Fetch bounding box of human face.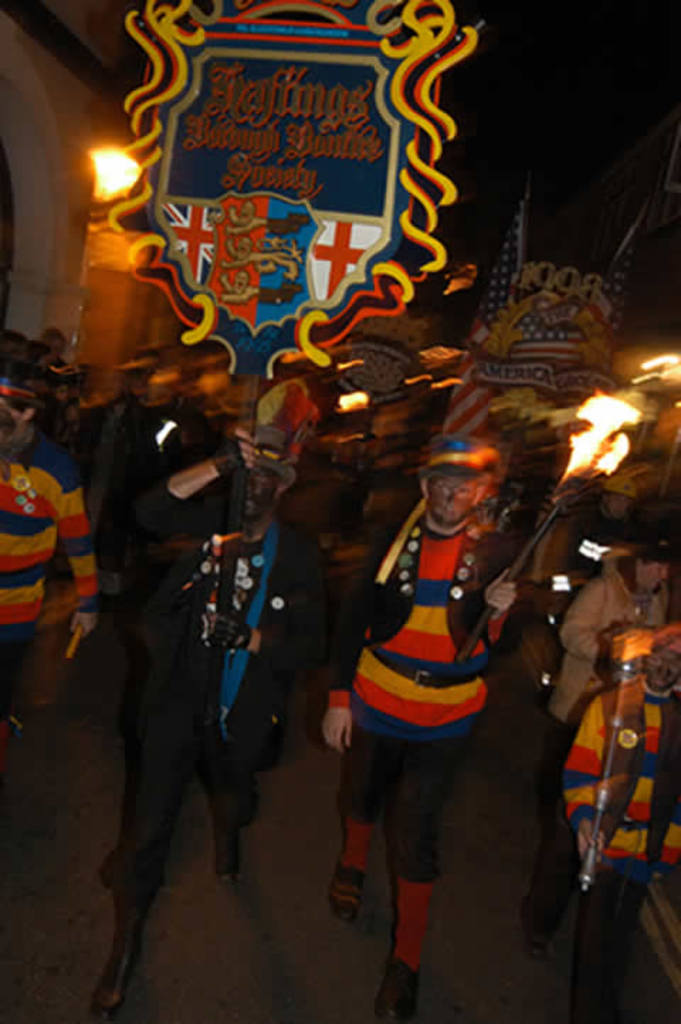
Bbox: {"left": 643, "top": 563, "right": 668, "bottom": 587}.
